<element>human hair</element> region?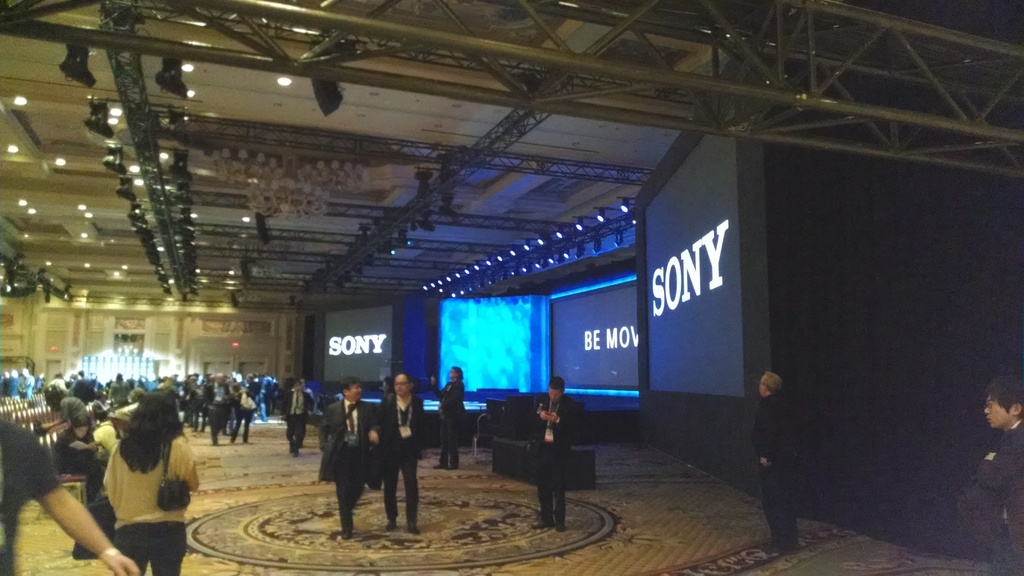
BBox(984, 373, 1023, 414)
